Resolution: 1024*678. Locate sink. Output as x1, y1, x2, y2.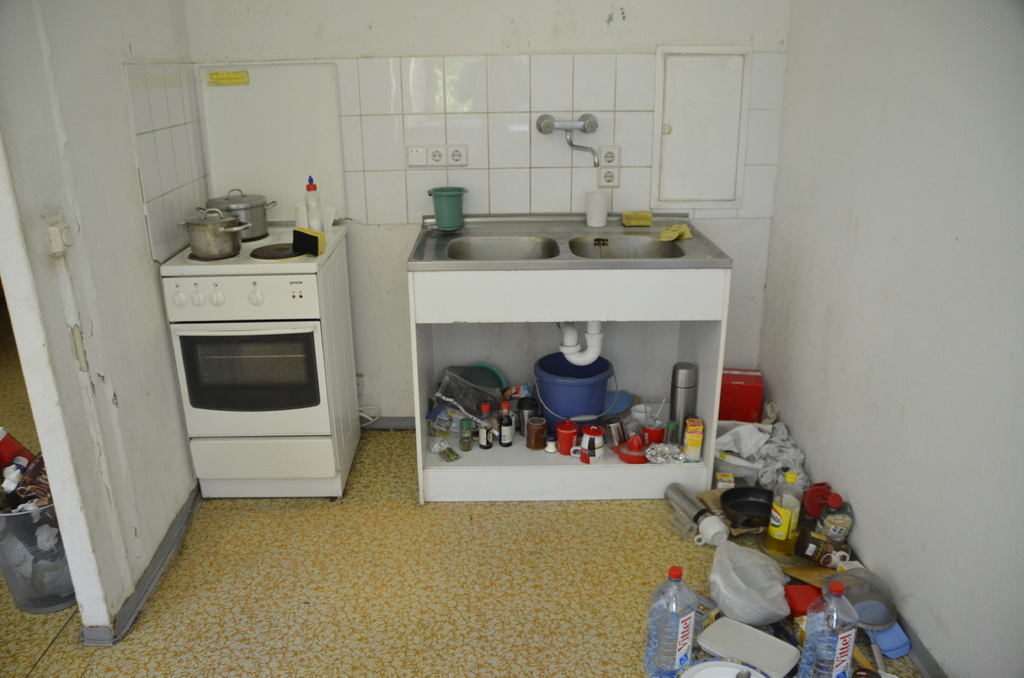
446, 235, 560, 262.
